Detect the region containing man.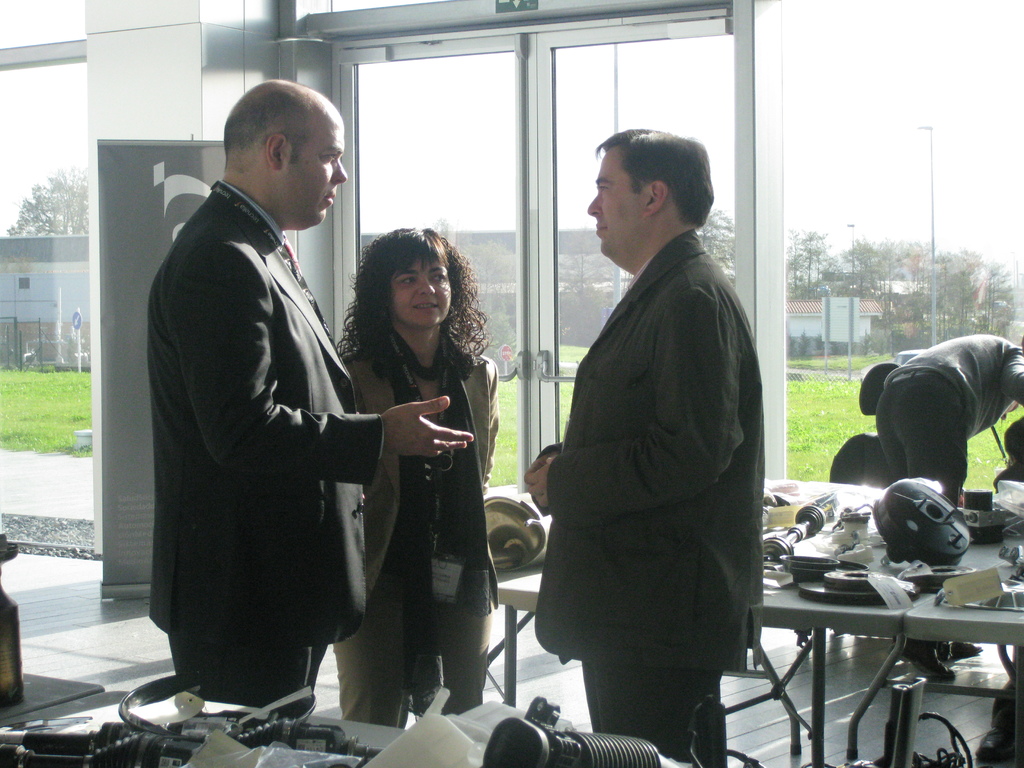
144,78,476,720.
